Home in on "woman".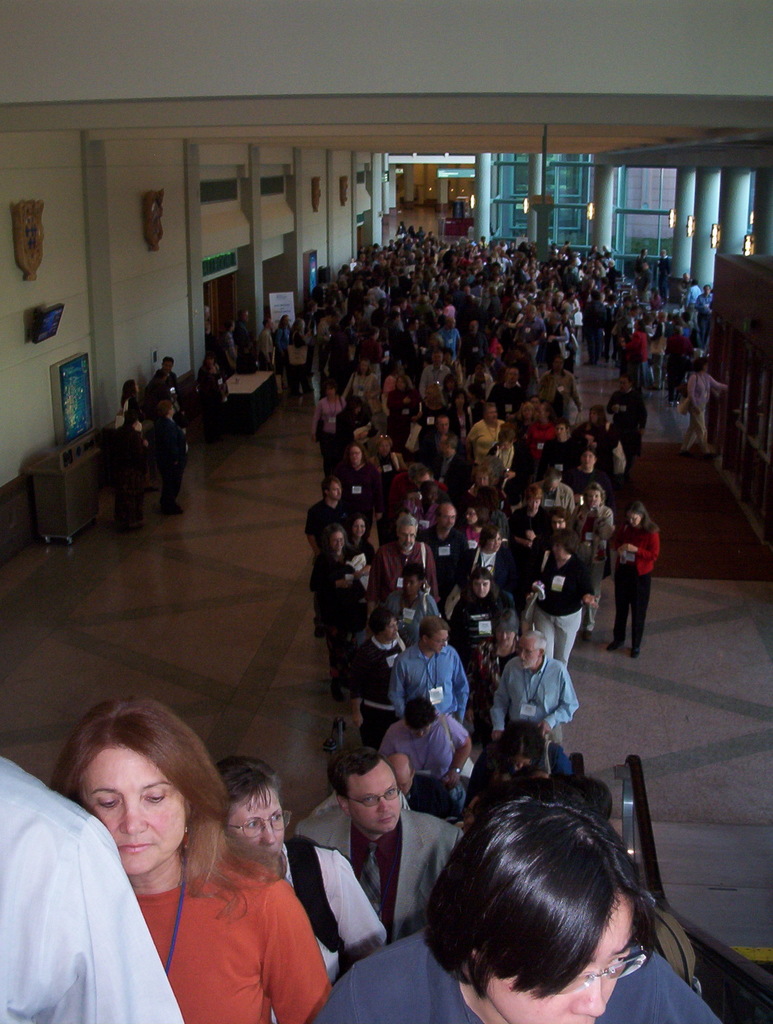
Homed in at select_region(472, 604, 516, 723).
